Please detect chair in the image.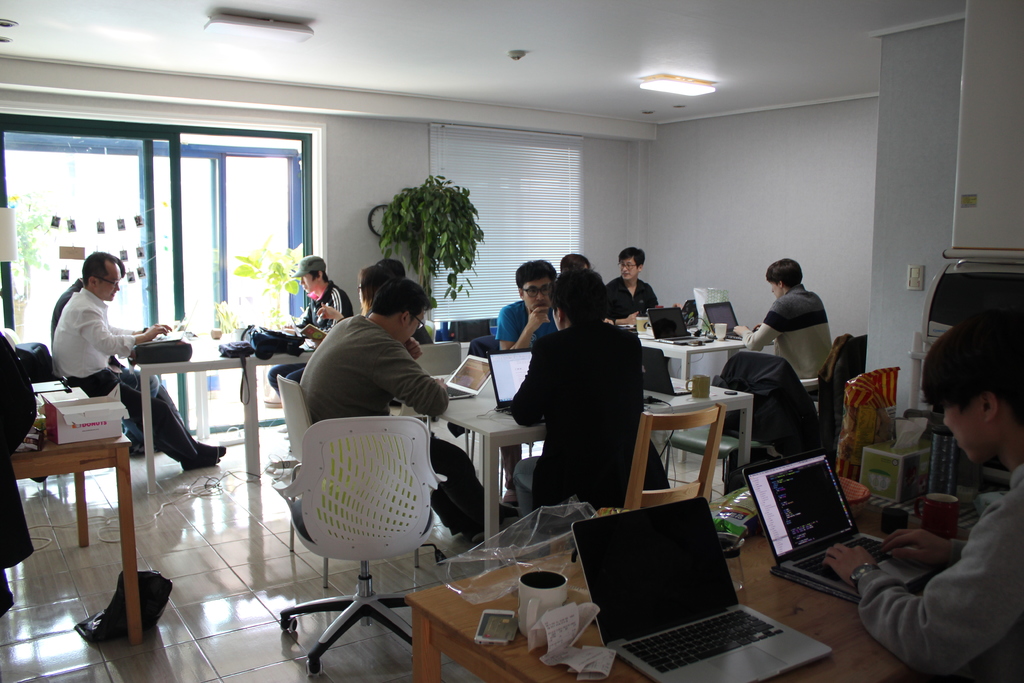
Rect(272, 418, 451, 673).
